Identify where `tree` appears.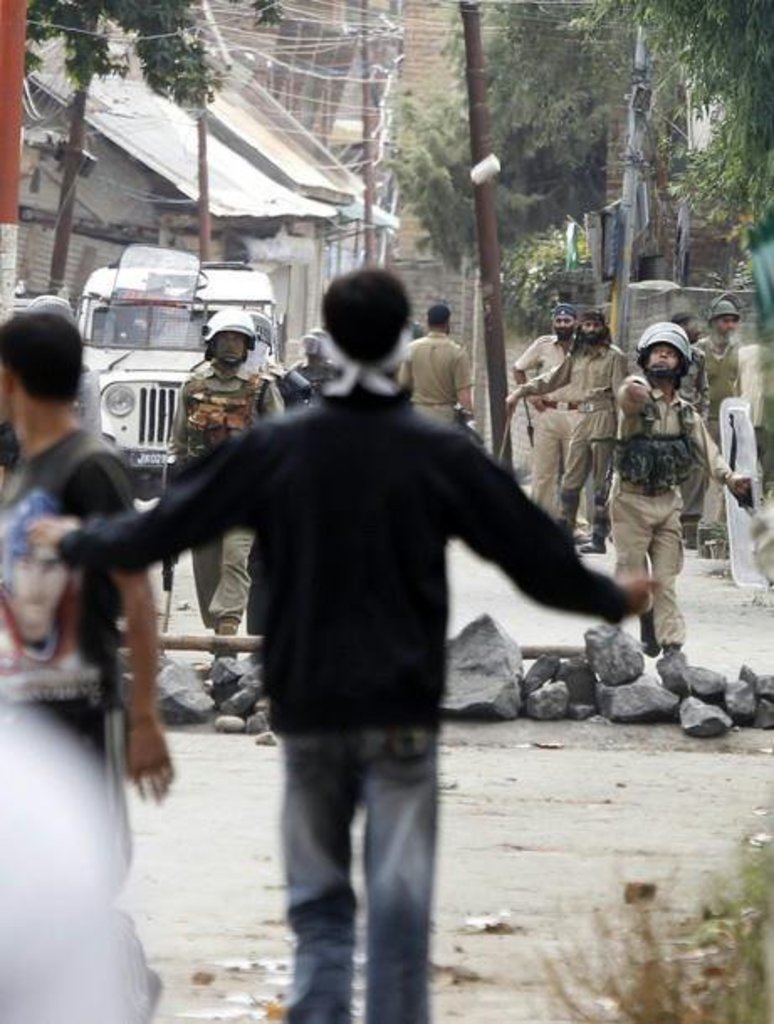
Appears at [left=583, top=0, right=772, bottom=253].
